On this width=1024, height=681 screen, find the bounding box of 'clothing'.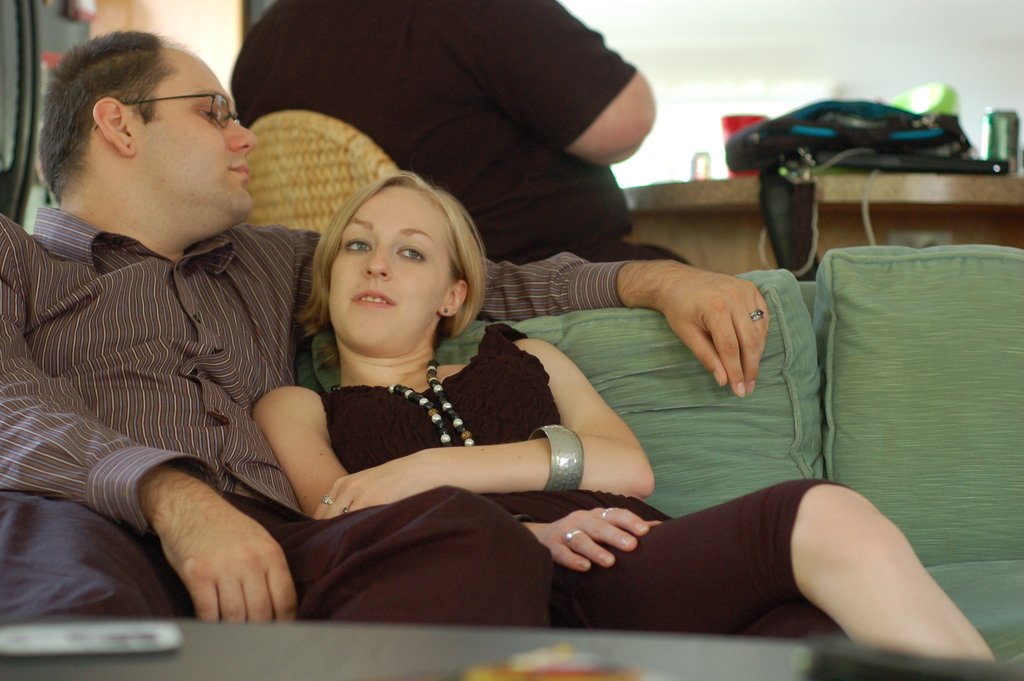
Bounding box: [0, 195, 634, 534].
